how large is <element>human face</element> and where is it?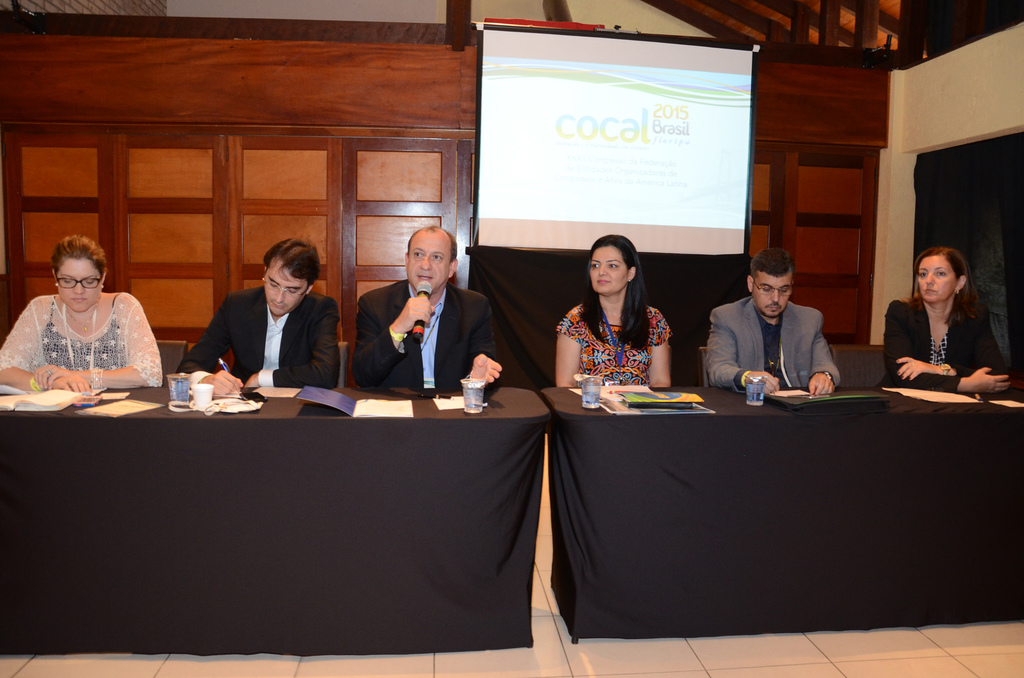
Bounding box: left=588, top=248, right=630, bottom=295.
